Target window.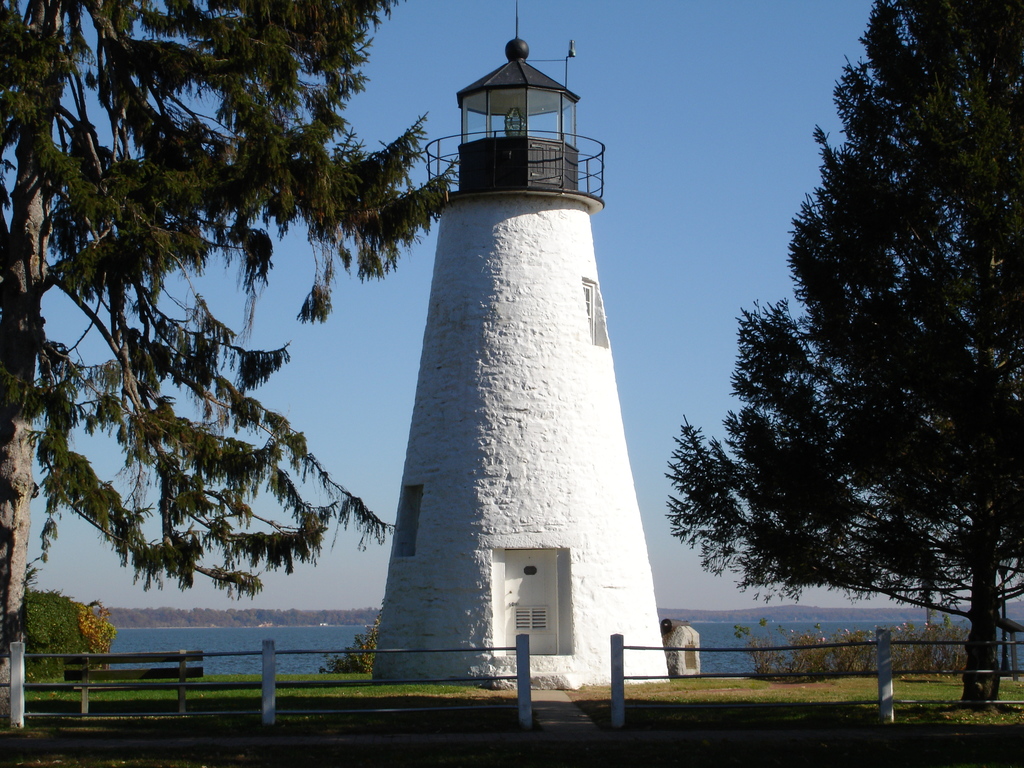
Target region: {"left": 393, "top": 484, "right": 419, "bottom": 559}.
